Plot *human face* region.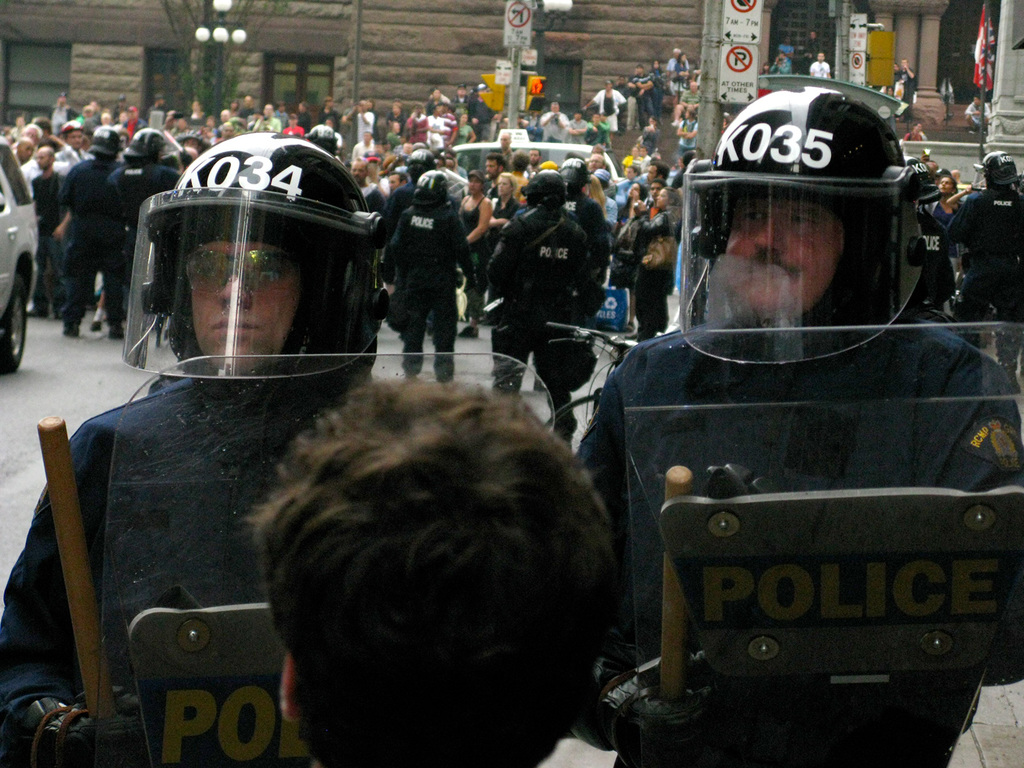
Plotted at bbox=(194, 234, 297, 367).
